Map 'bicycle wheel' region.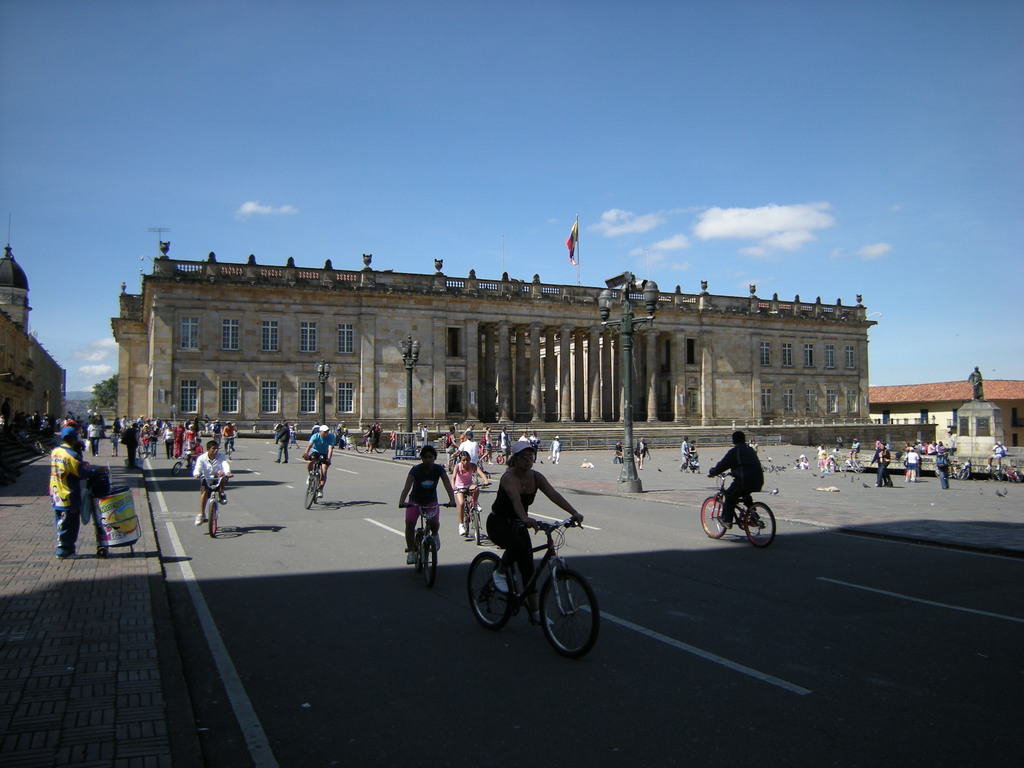
Mapped to 353,438,369,456.
